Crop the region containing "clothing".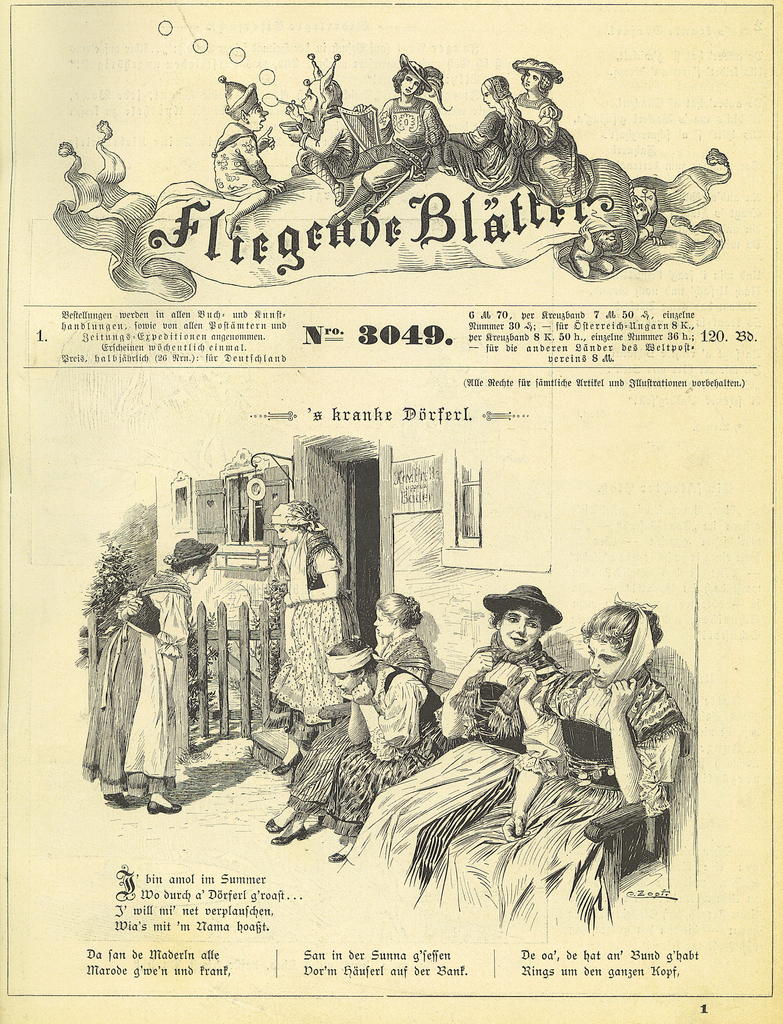
Crop region: {"left": 264, "top": 536, "right": 352, "bottom": 741}.
